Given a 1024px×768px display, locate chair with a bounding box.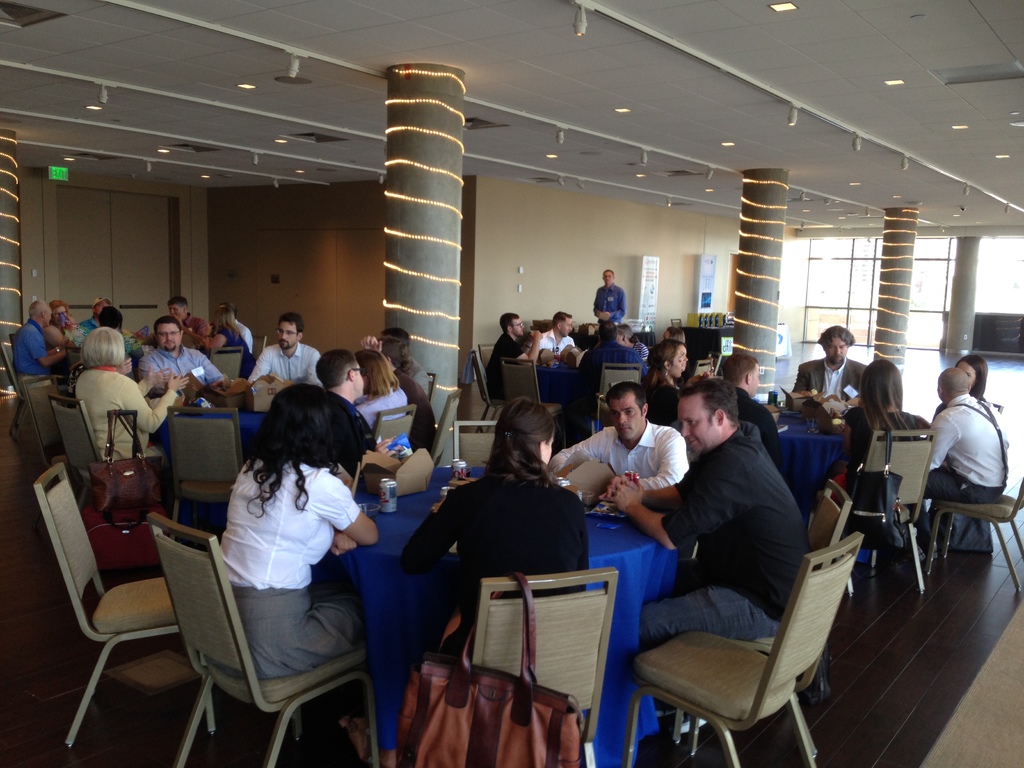
Located: bbox=(586, 363, 646, 435).
